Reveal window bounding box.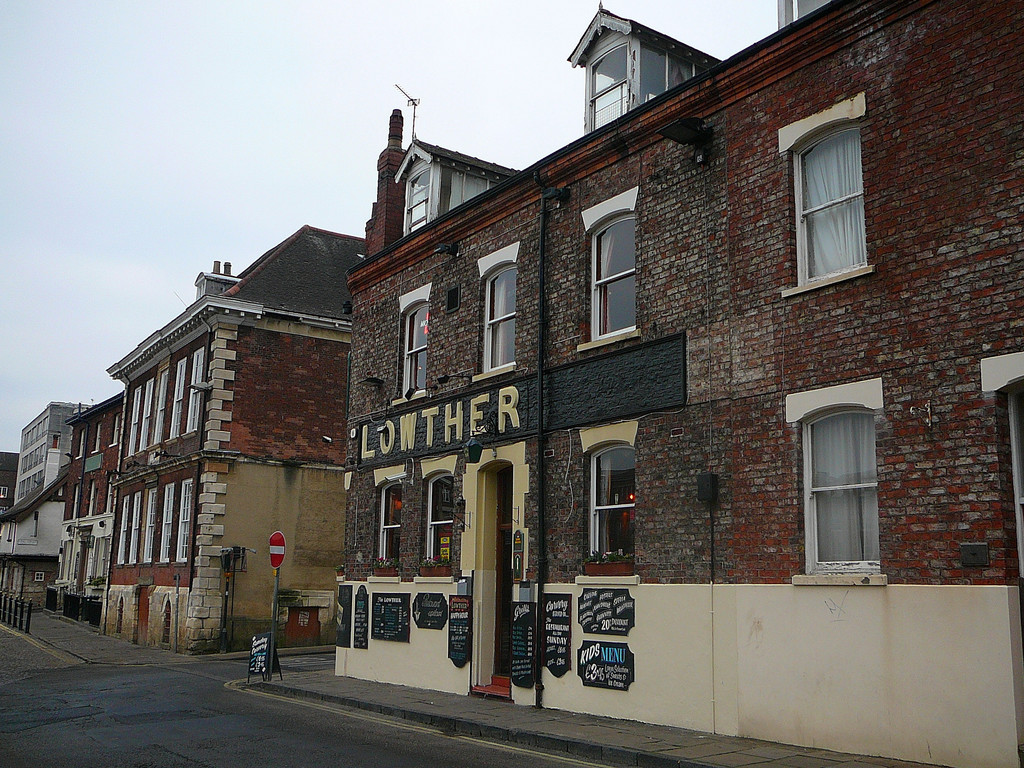
Revealed: box=[800, 126, 870, 284].
